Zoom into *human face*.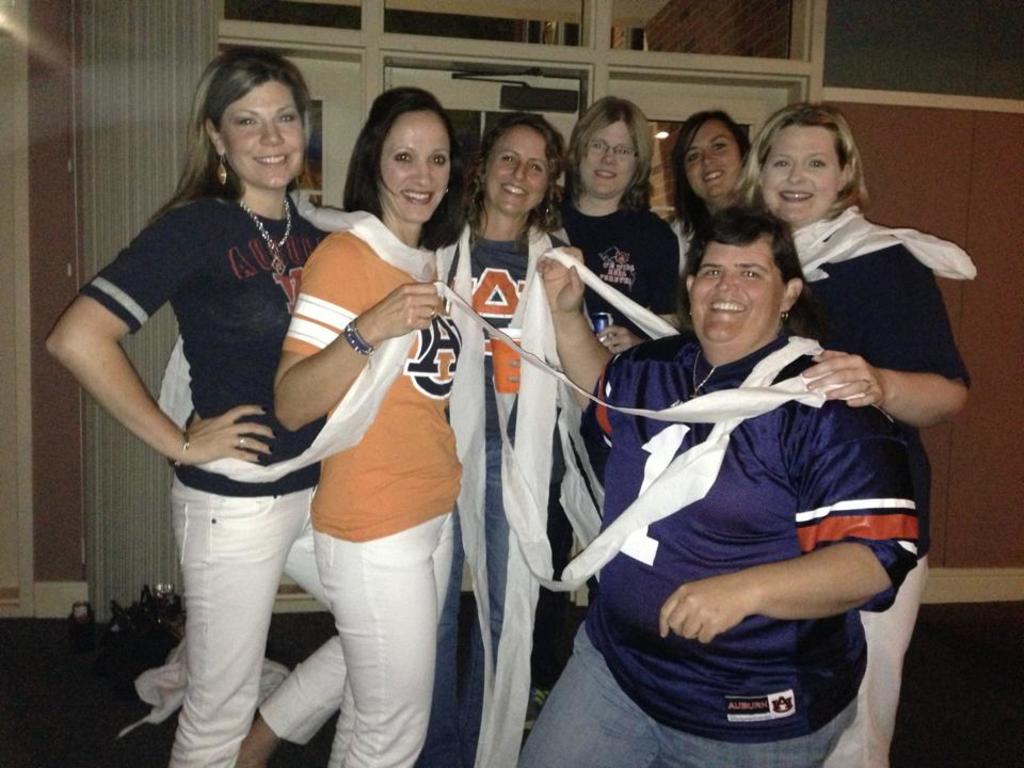
Zoom target: [692, 238, 786, 339].
